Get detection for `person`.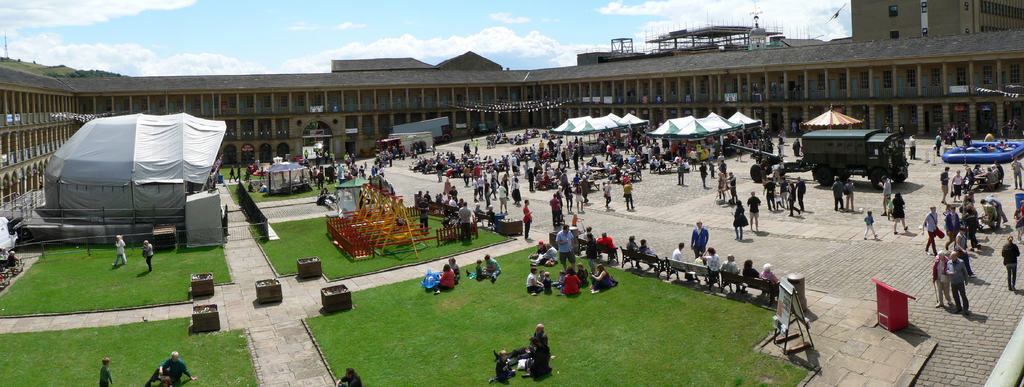
Detection: (x1=604, y1=184, x2=613, y2=204).
